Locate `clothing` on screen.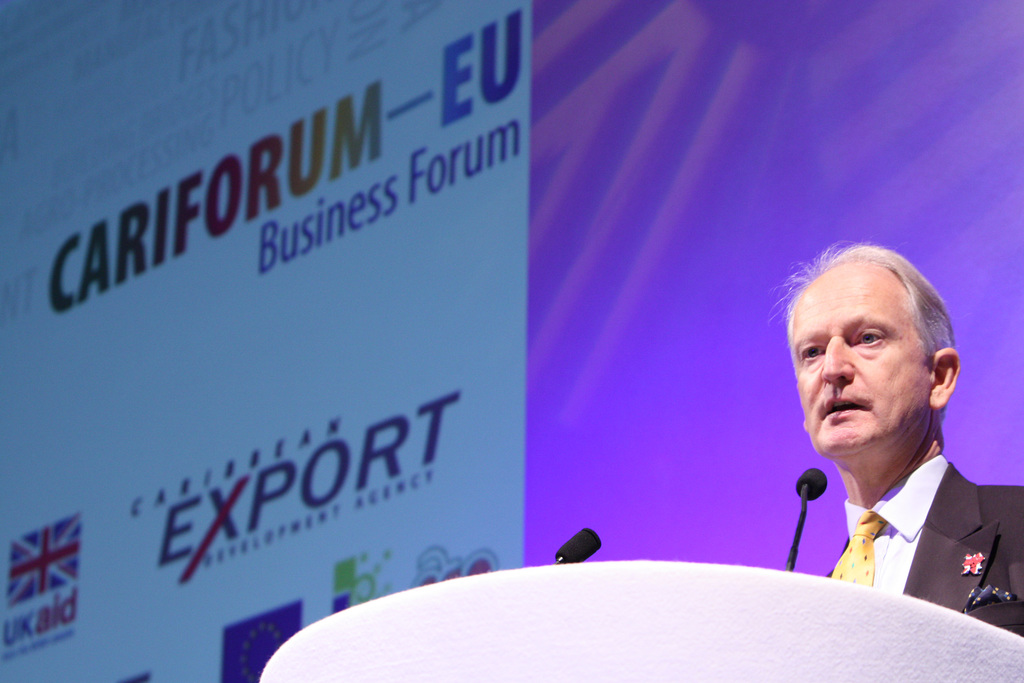
On screen at left=768, top=432, right=1015, bottom=609.
